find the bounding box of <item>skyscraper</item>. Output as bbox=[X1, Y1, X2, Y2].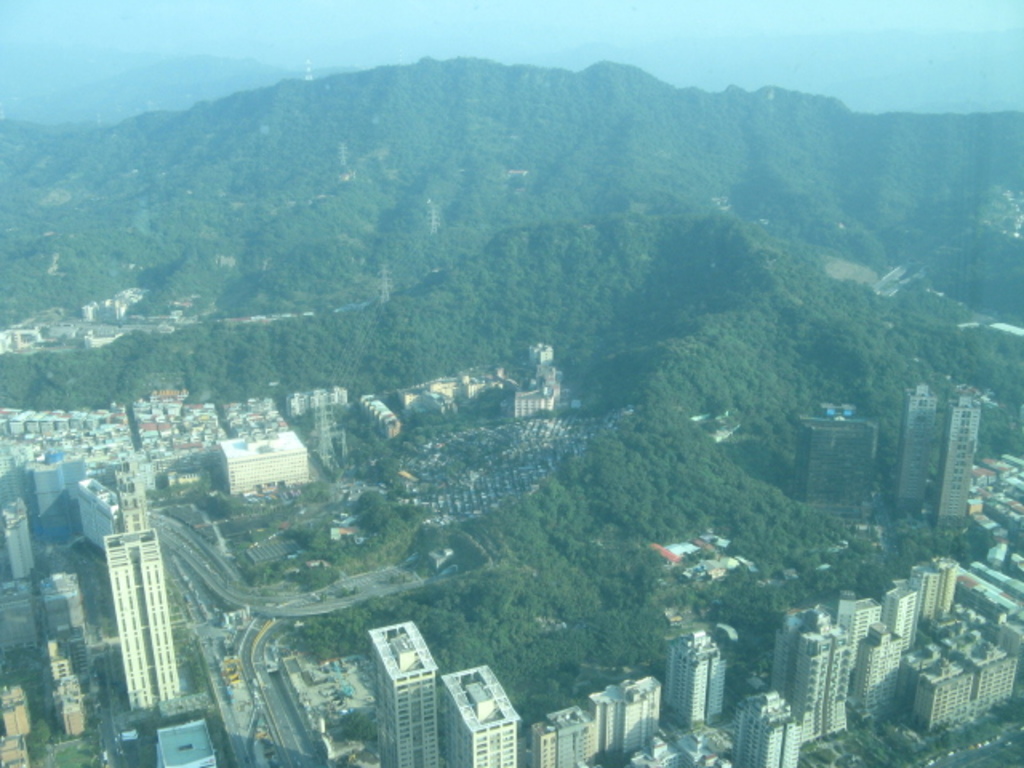
bbox=[366, 621, 442, 766].
